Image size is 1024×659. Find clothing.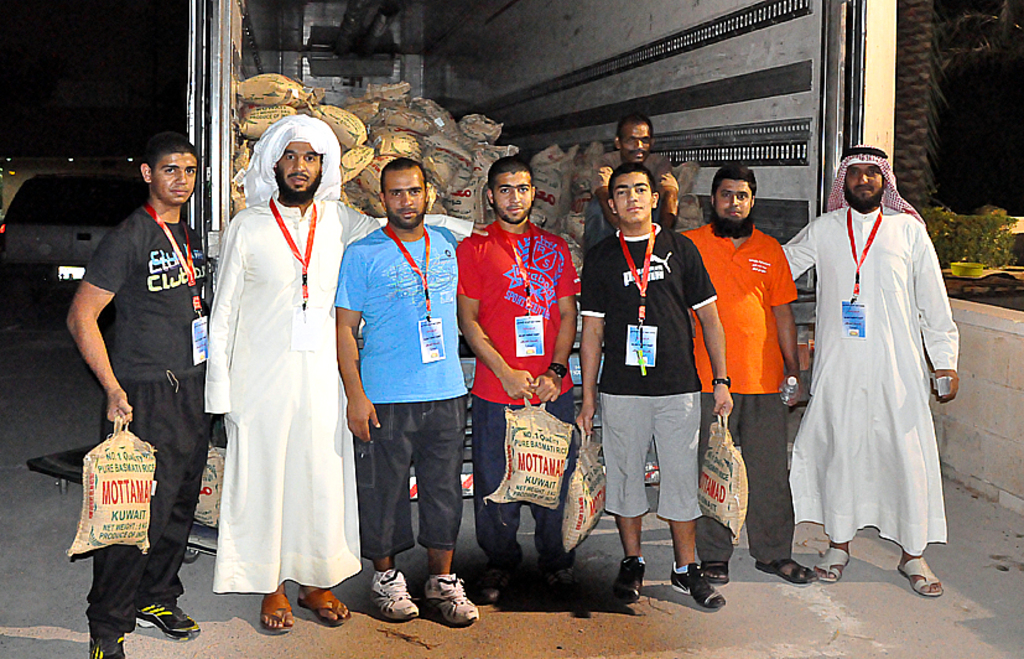
x1=791 y1=162 x2=967 y2=555.
